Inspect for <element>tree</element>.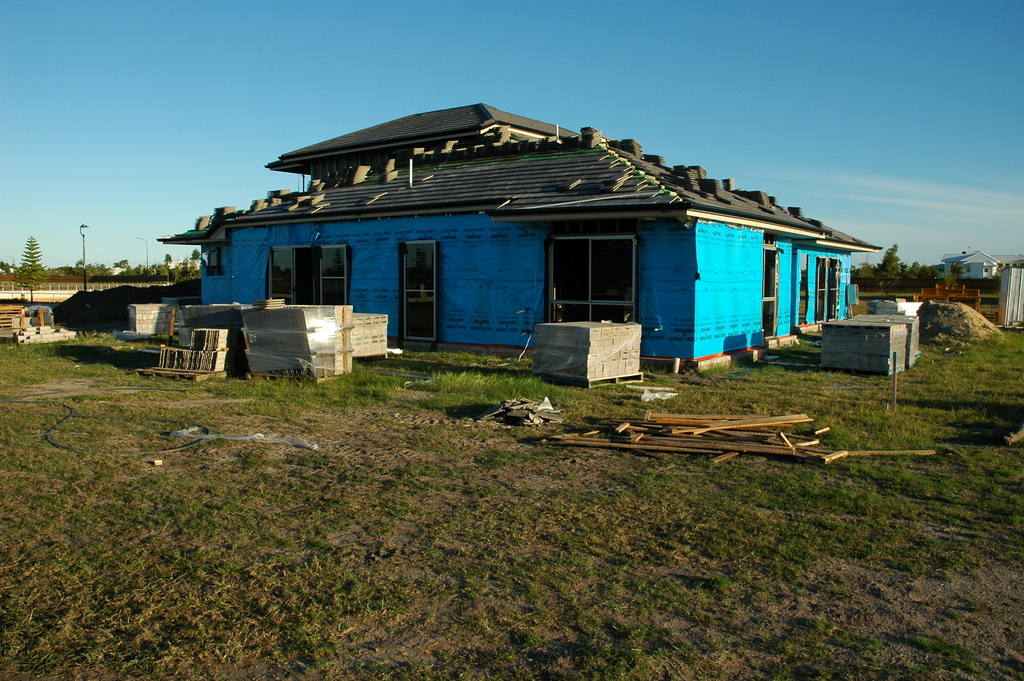
Inspection: detection(10, 236, 51, 303).
